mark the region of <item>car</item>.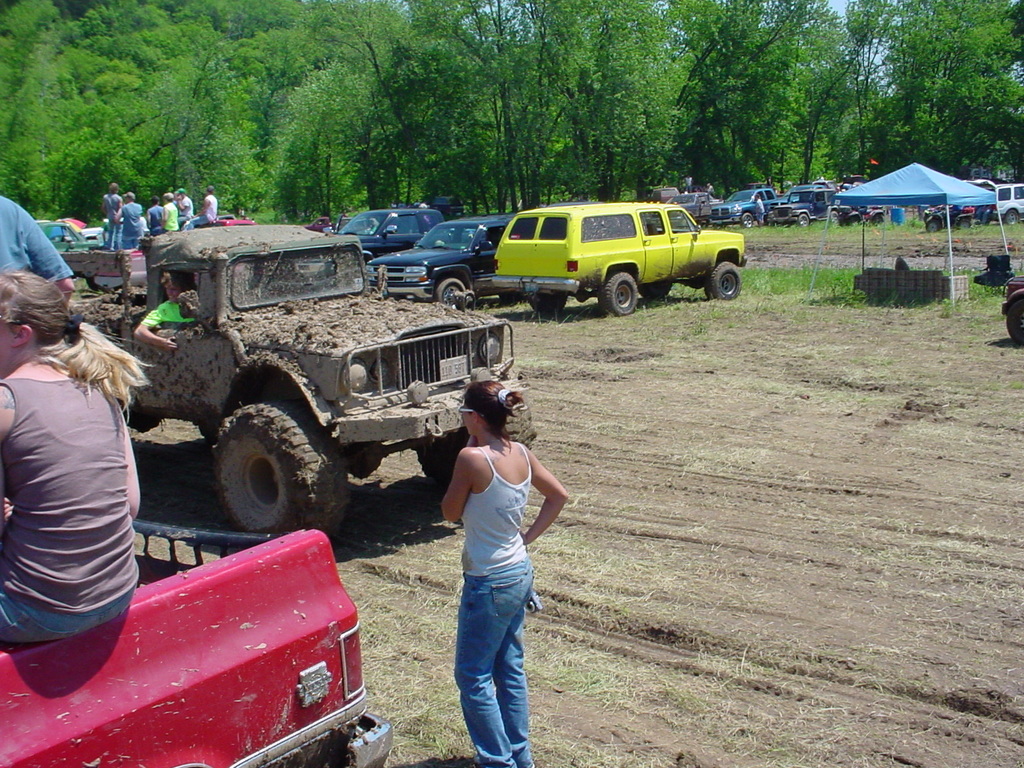
Region: bbox=[452, 190, 747, 319].
